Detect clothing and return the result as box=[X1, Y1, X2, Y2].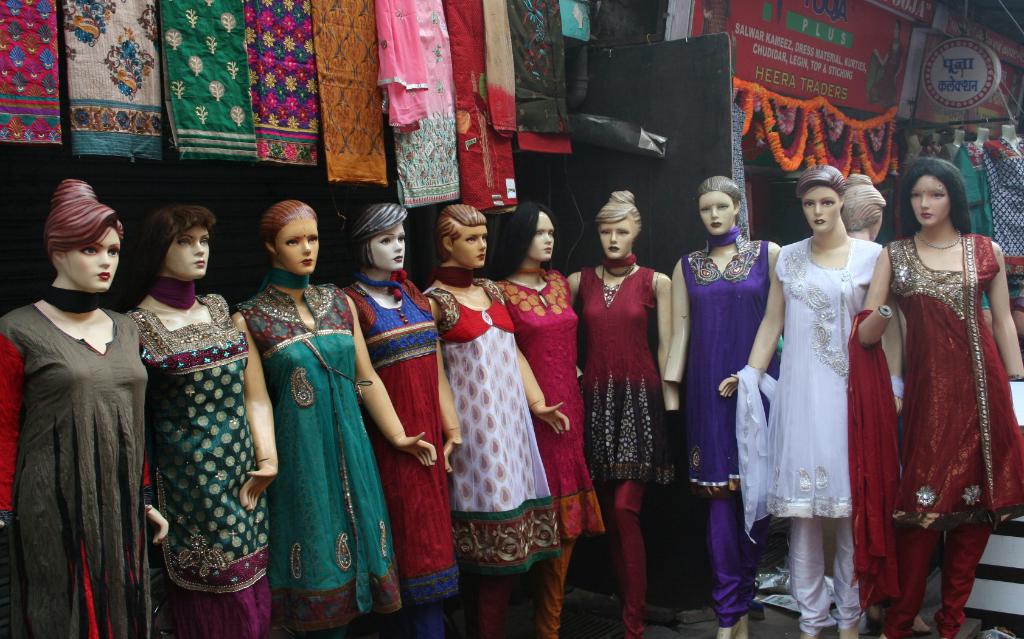
box=[60, 0, 170, 165].
